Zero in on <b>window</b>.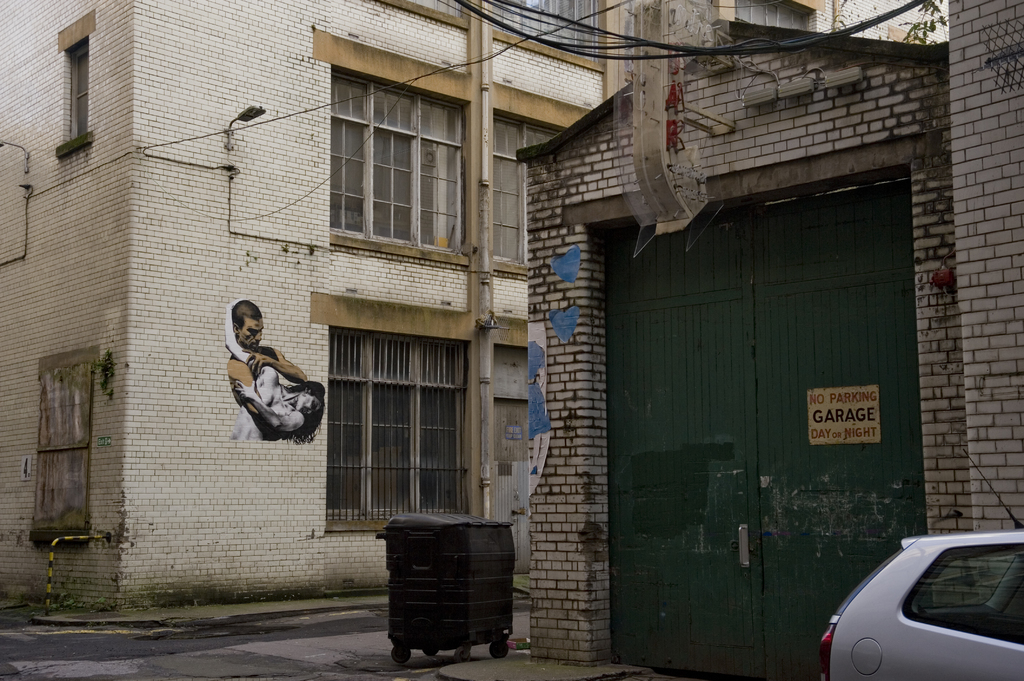
Zeroed in: pyautogui.locateOnScreen(331, 324, 468, 515).
